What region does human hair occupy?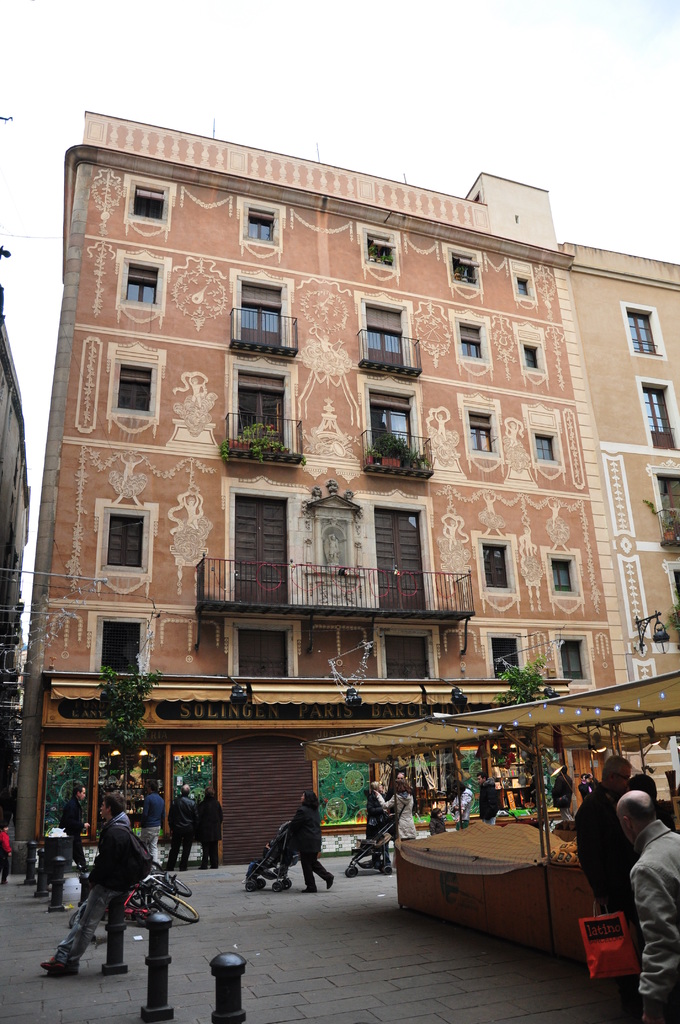
<box>102,792,124,817</box>.
